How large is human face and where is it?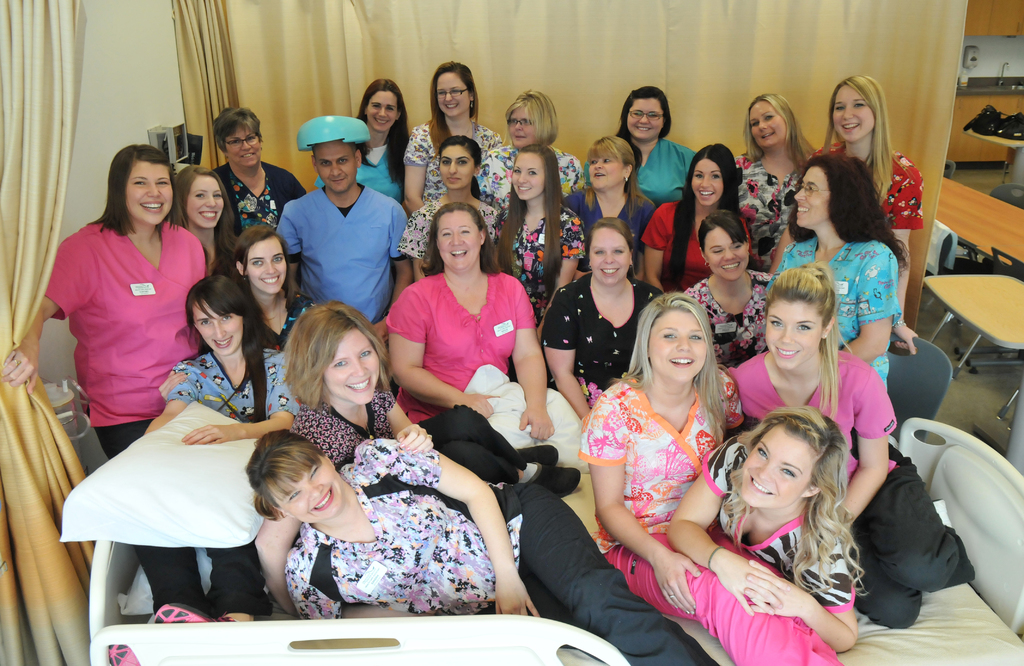
Bounding box: [434, 207, 481, 275].
